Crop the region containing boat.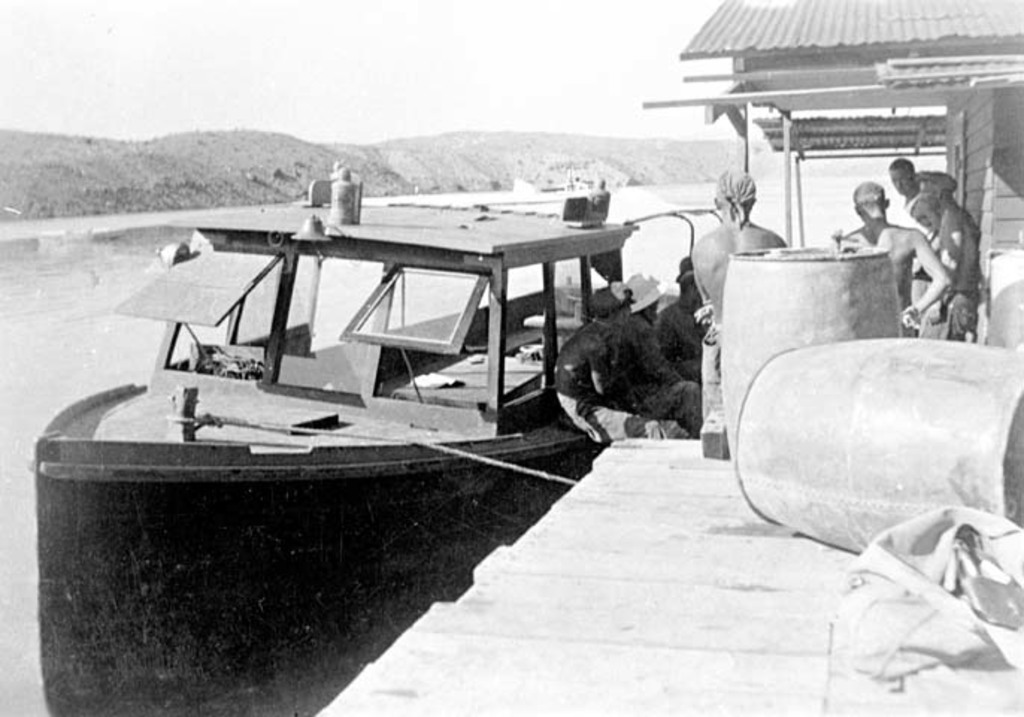
Crop region: Rect(30, 157, 719, 716).
